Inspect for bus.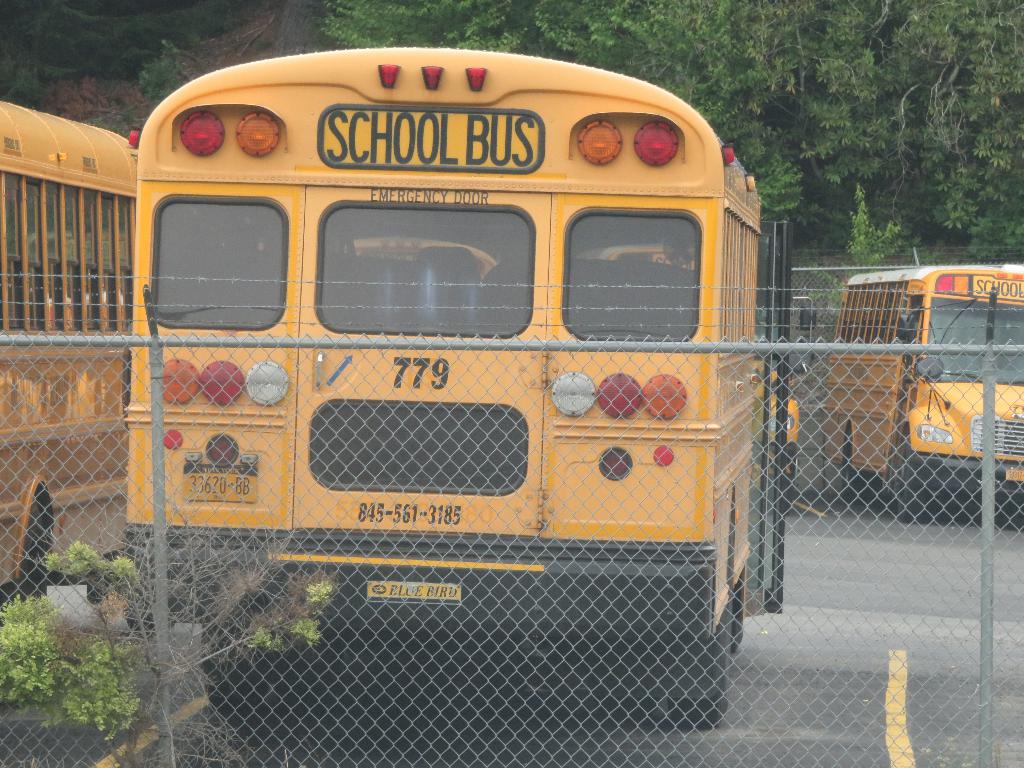
Inspection: x1=819 y1=257 x2=1023 y2=512.
